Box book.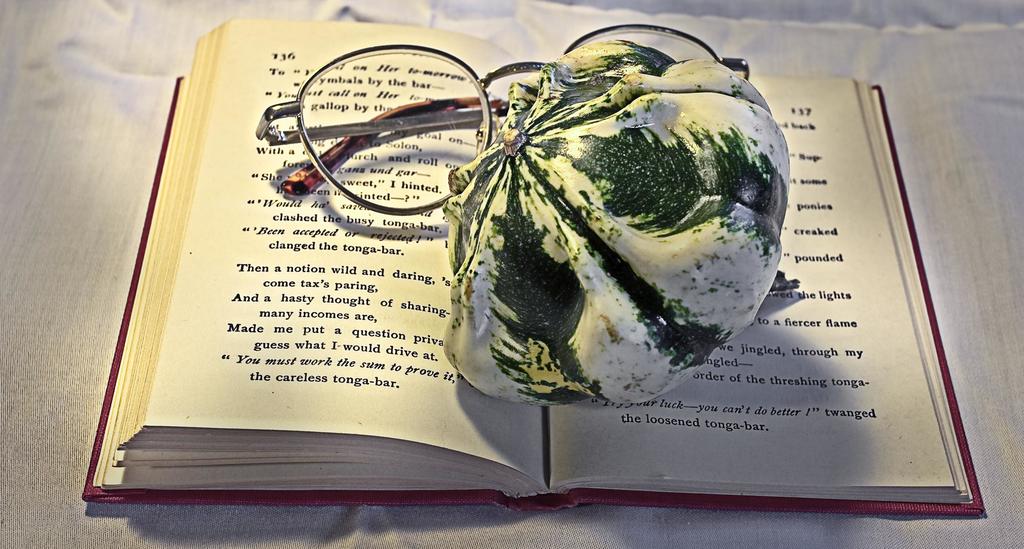
127:0:914:527.
